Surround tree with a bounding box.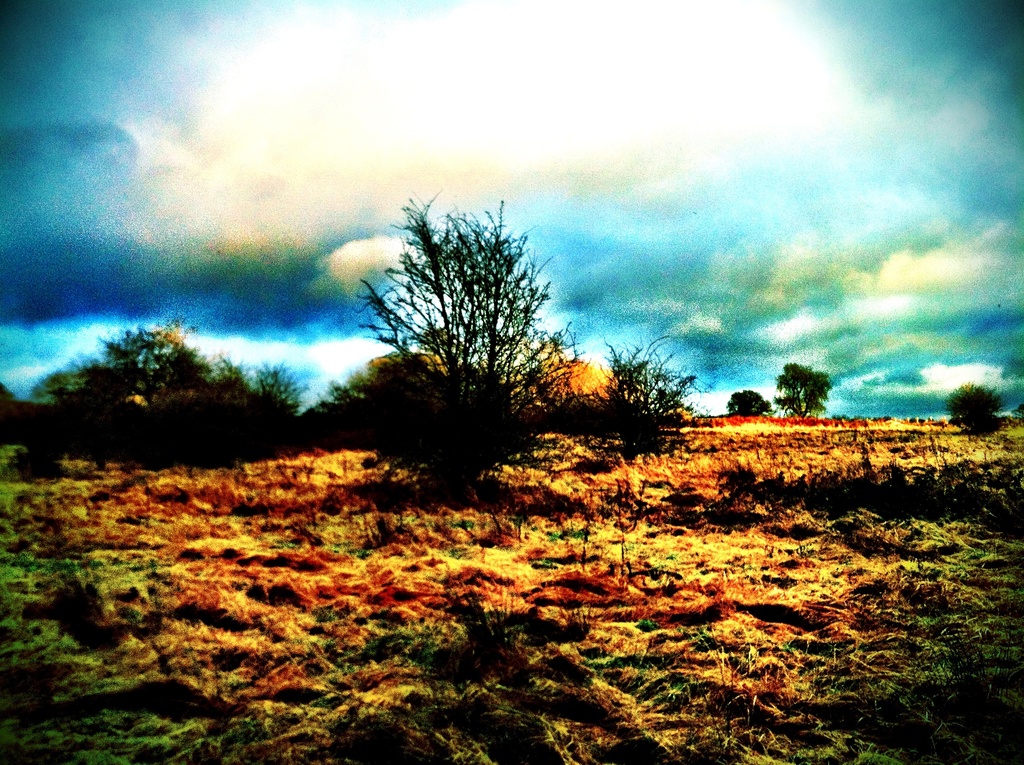
720/389/776/416.
